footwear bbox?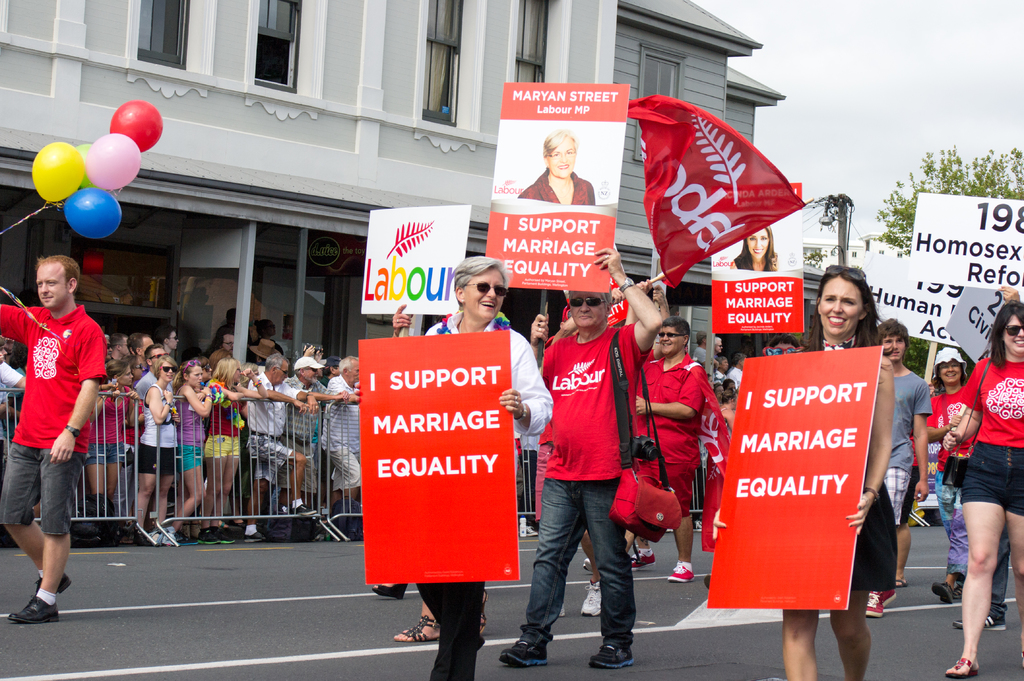
rect(133, 518, 152, 547)
